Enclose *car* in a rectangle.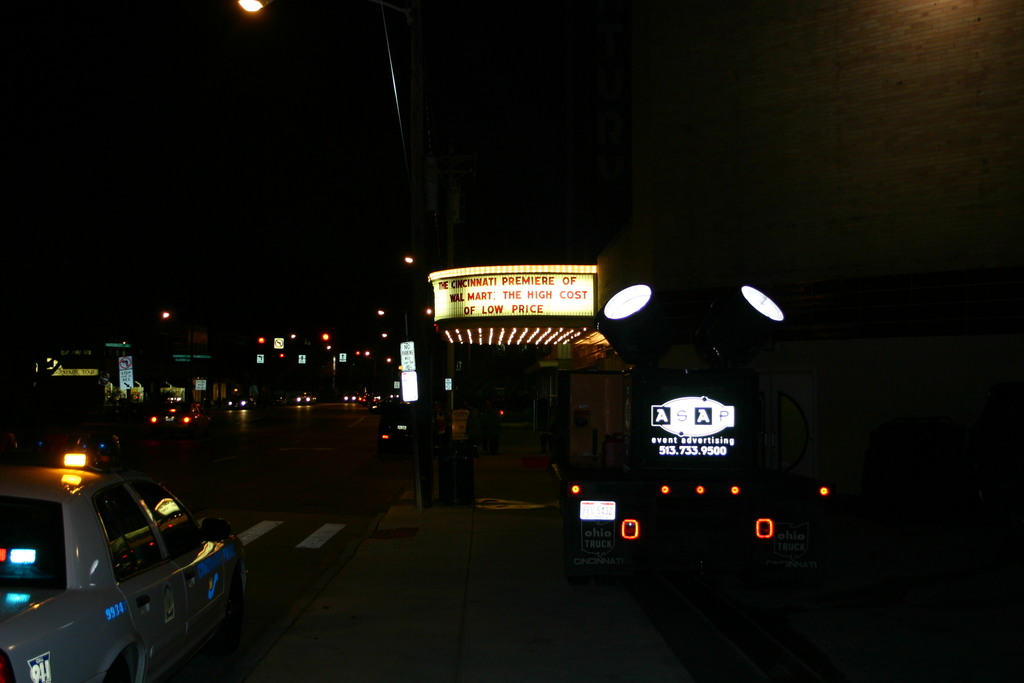
box(8, 429, 239, 681).
